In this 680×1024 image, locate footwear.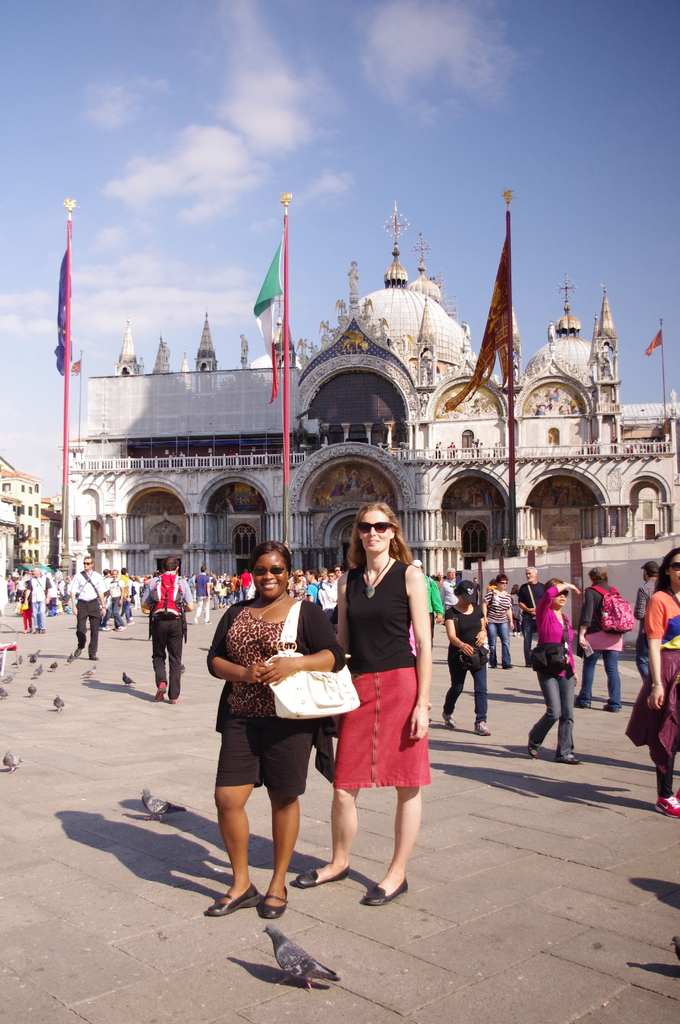
Bounding box: 211,874,263,922.
